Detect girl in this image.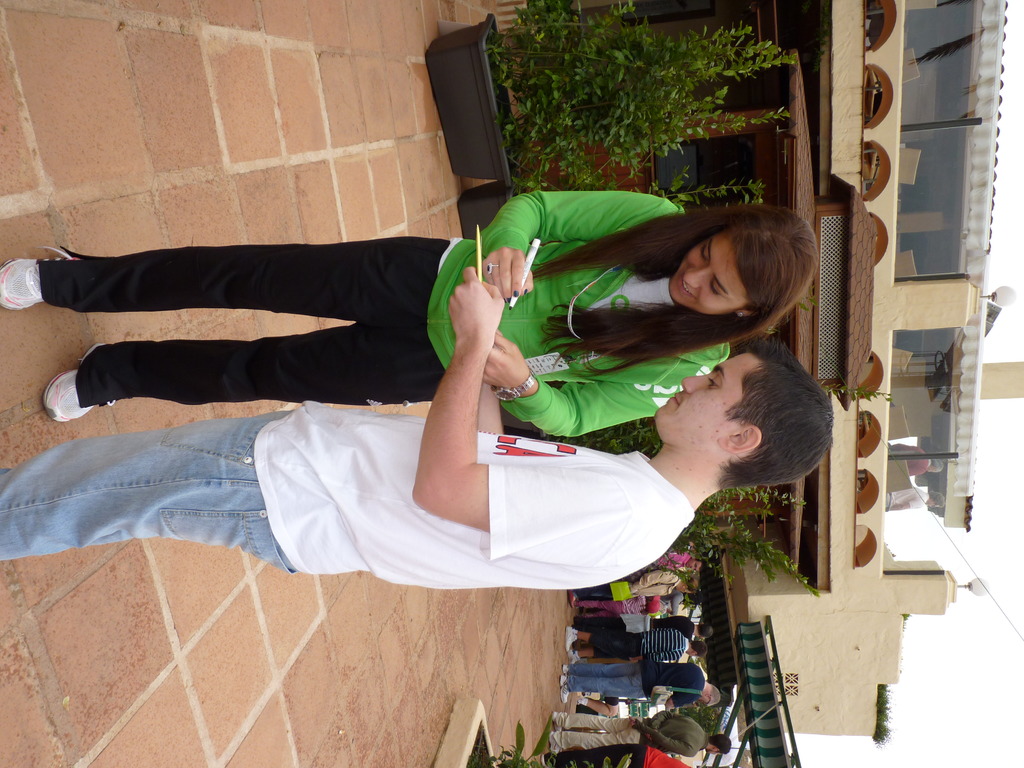
Detection: bbox=(0, 188, 818, 438).
